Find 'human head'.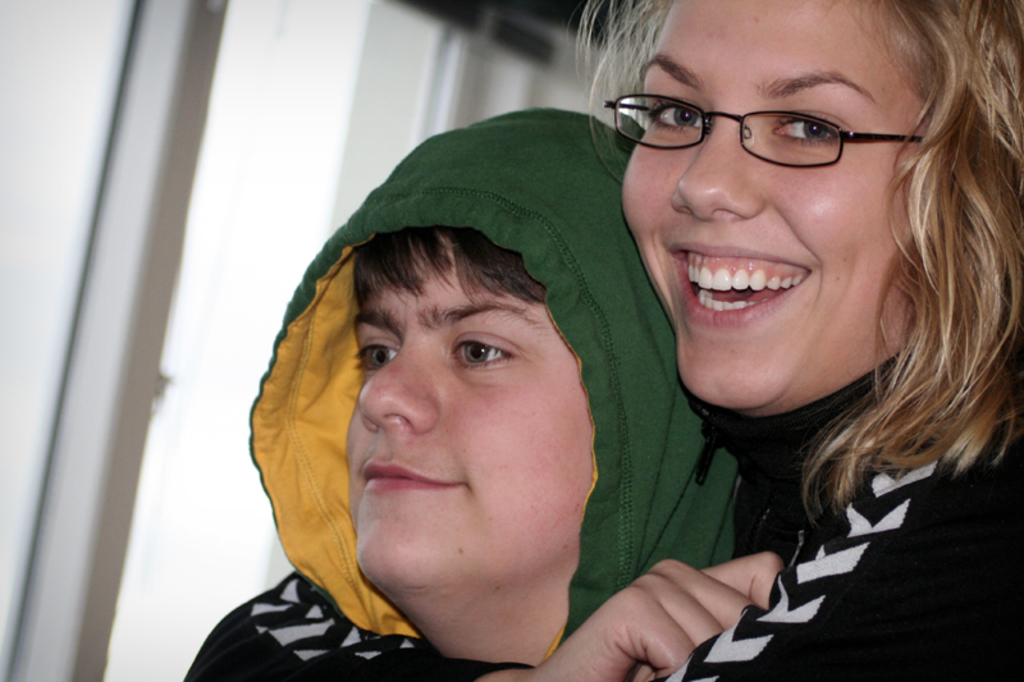
(252,102,744,658).
